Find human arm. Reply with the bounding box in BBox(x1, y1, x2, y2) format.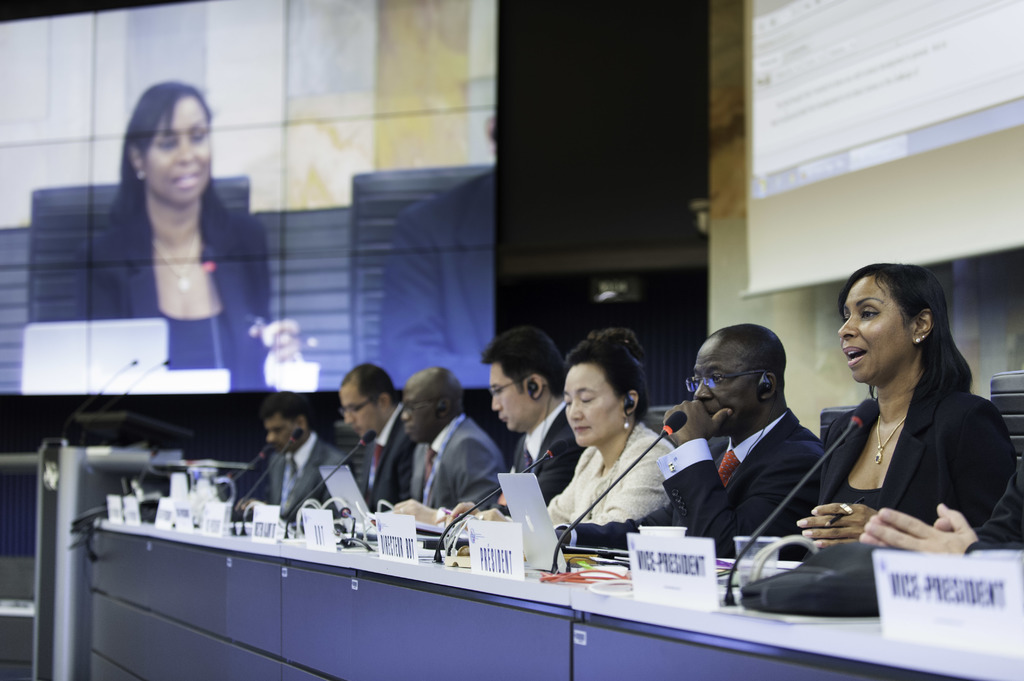
BBox(601, 444, 660, 522).
